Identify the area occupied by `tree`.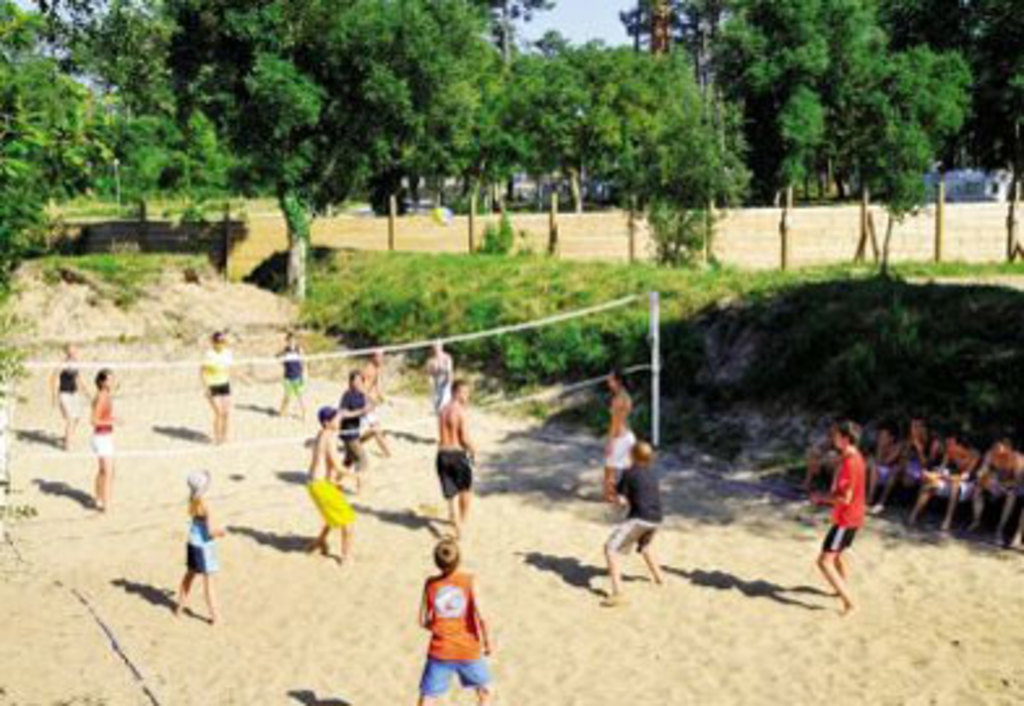
Area: 714/39/972/216.
